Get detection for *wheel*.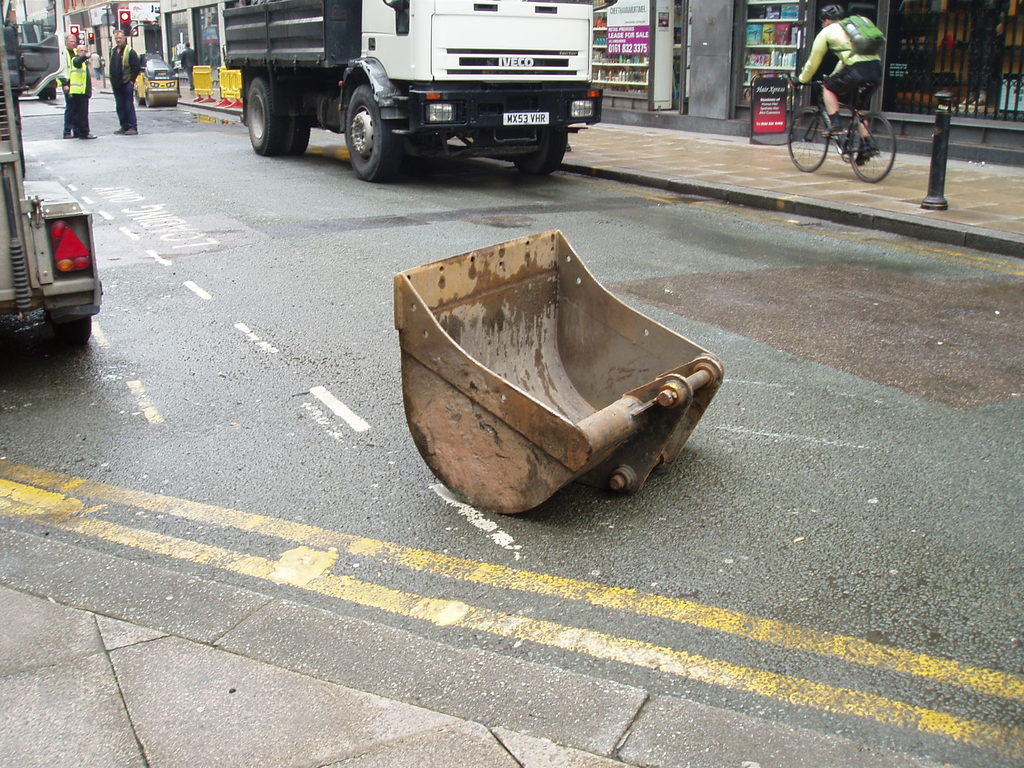
Detection: BBox(784, 109, 834, 176).
